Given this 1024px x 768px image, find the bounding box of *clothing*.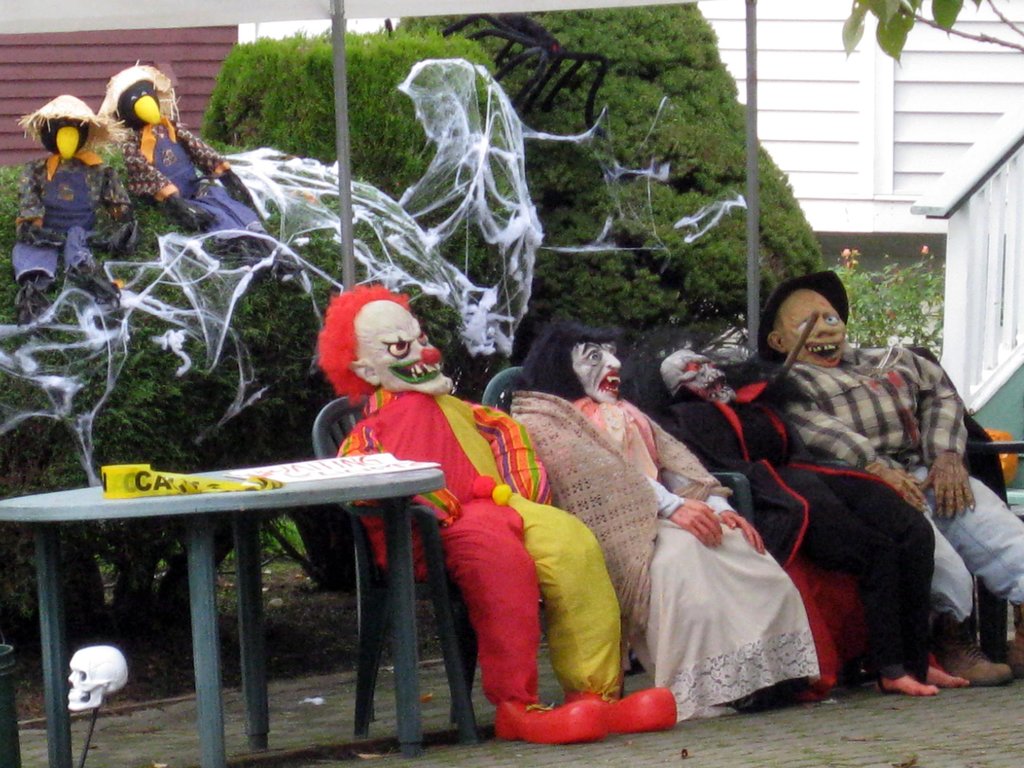
339/384/626/732.
